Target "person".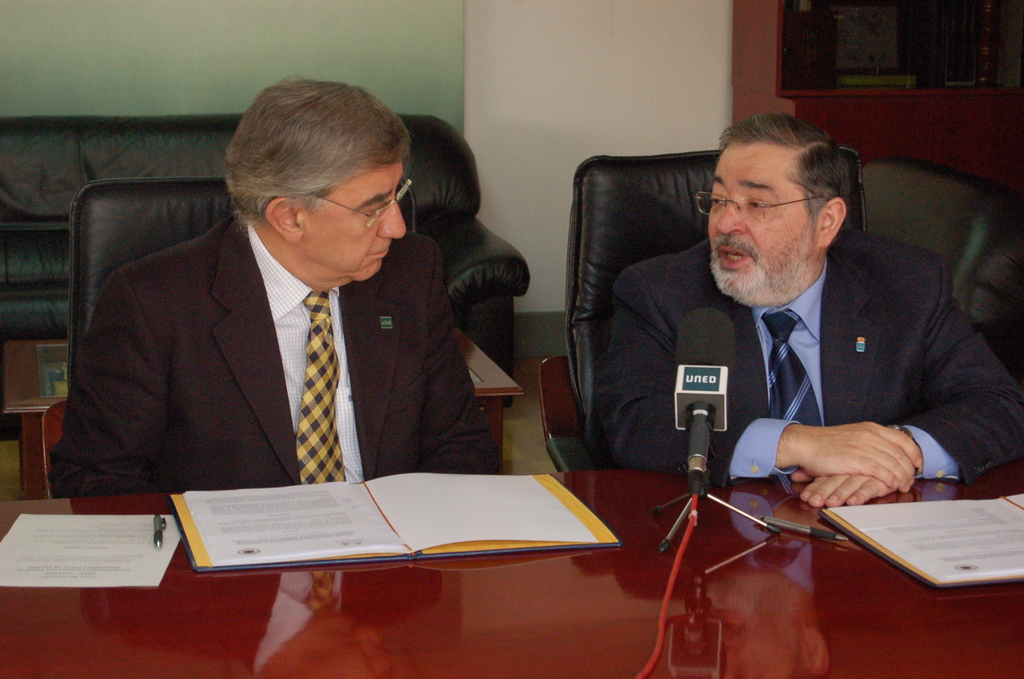
Target region: <bbox>64, 86, 506, 501</bbox>.
